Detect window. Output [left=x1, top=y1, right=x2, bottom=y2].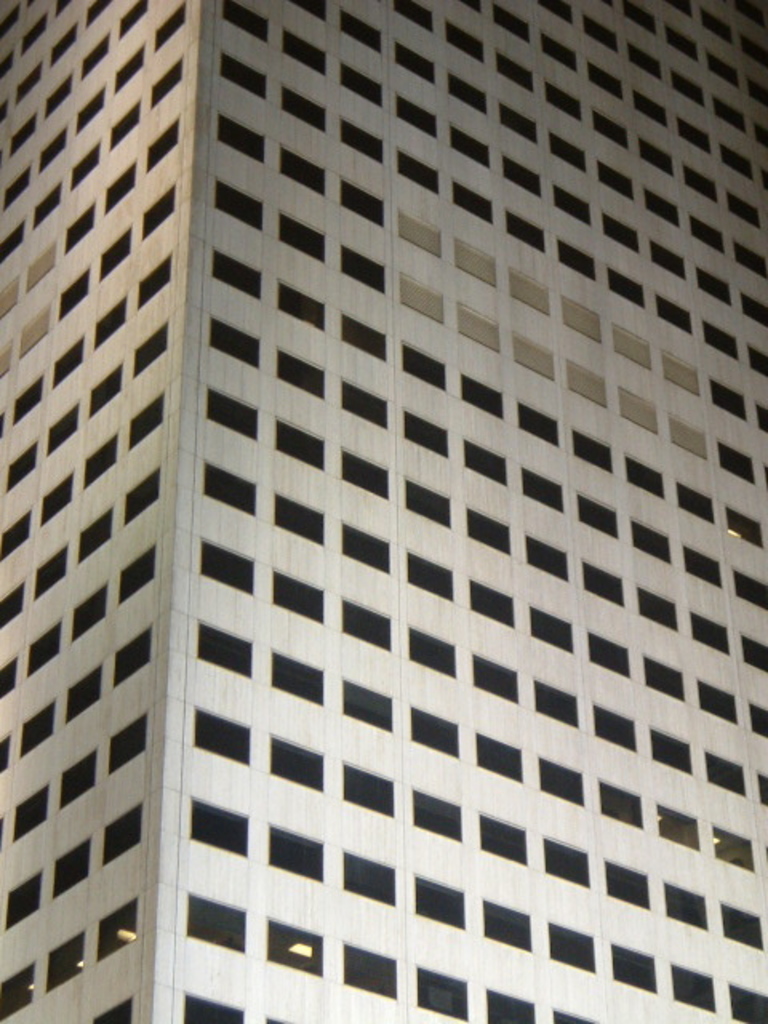
[left=504, top=205, right=547, bottom=250].
